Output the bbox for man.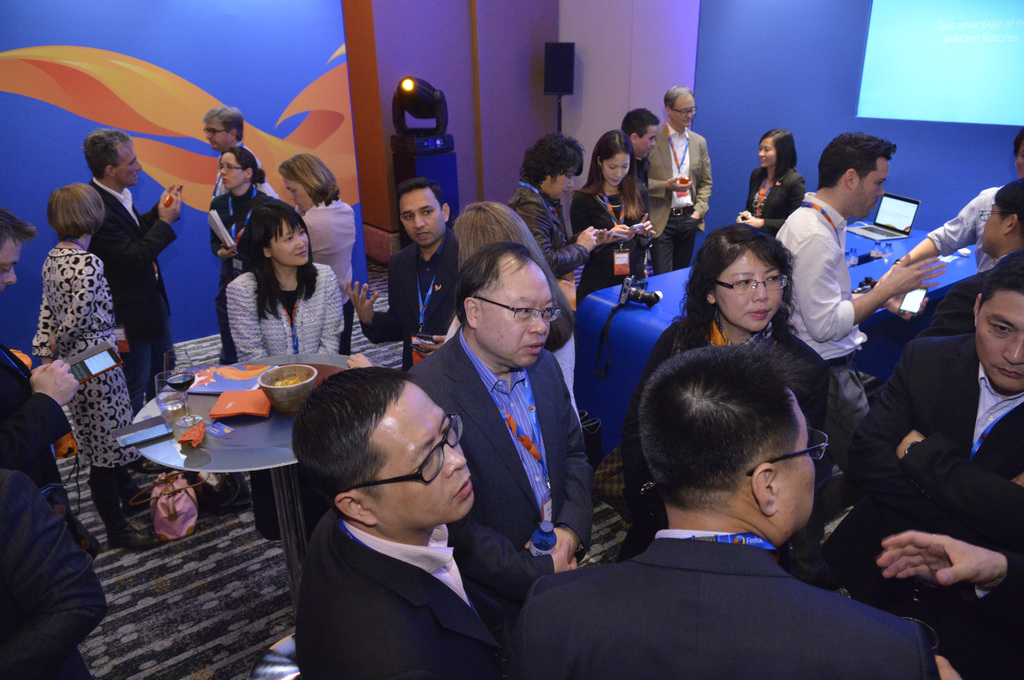
[left=199, top=106, right=282, bottom=369].
